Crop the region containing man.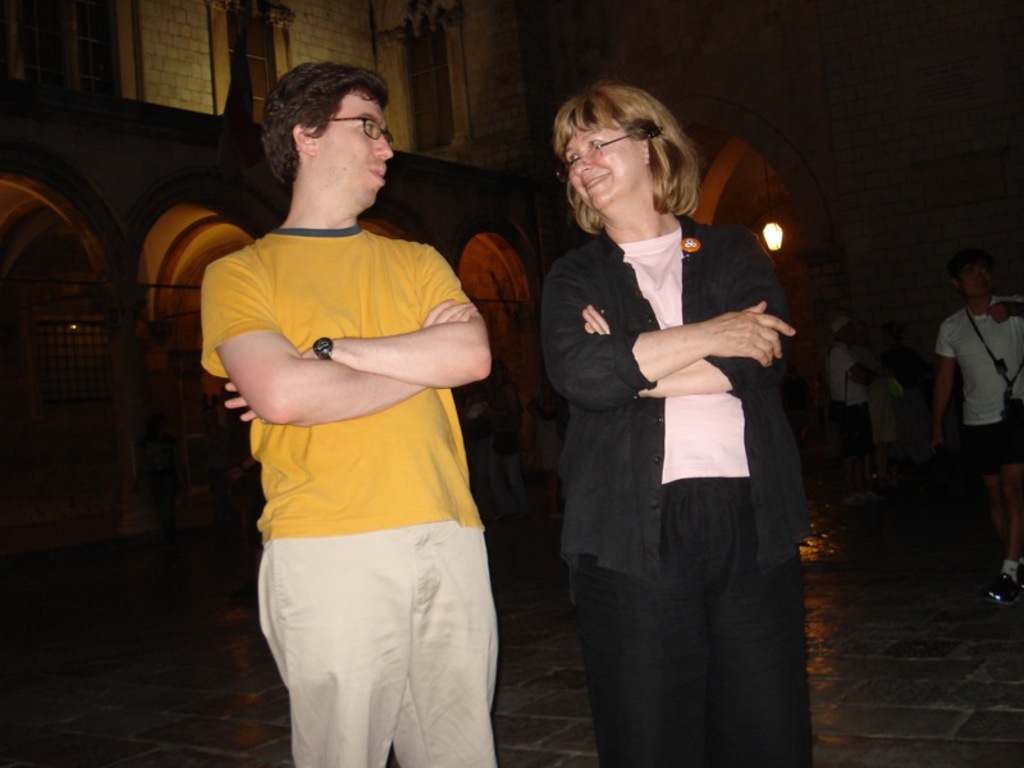
Crop region: [left=192, top=1, right=504, bottom=767].
